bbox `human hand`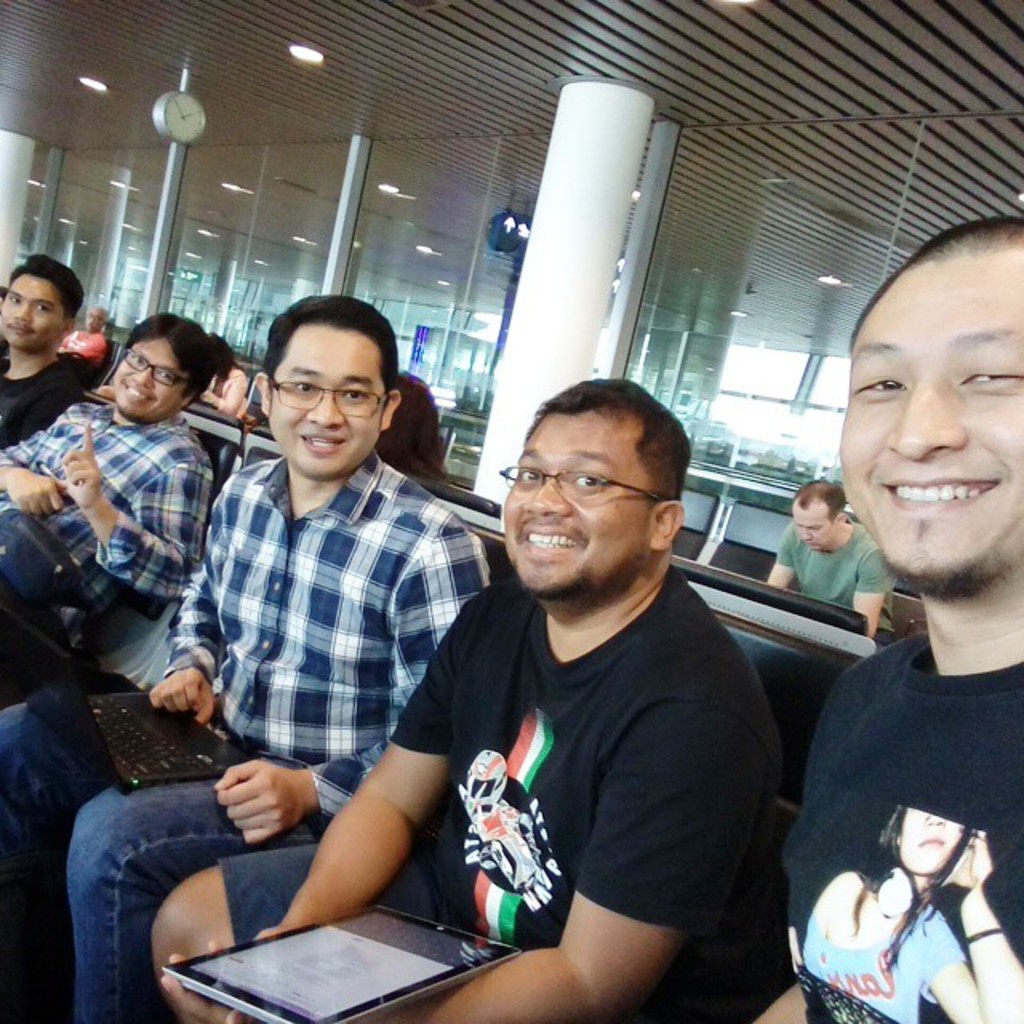
box=[146, 666, 214, 726]
